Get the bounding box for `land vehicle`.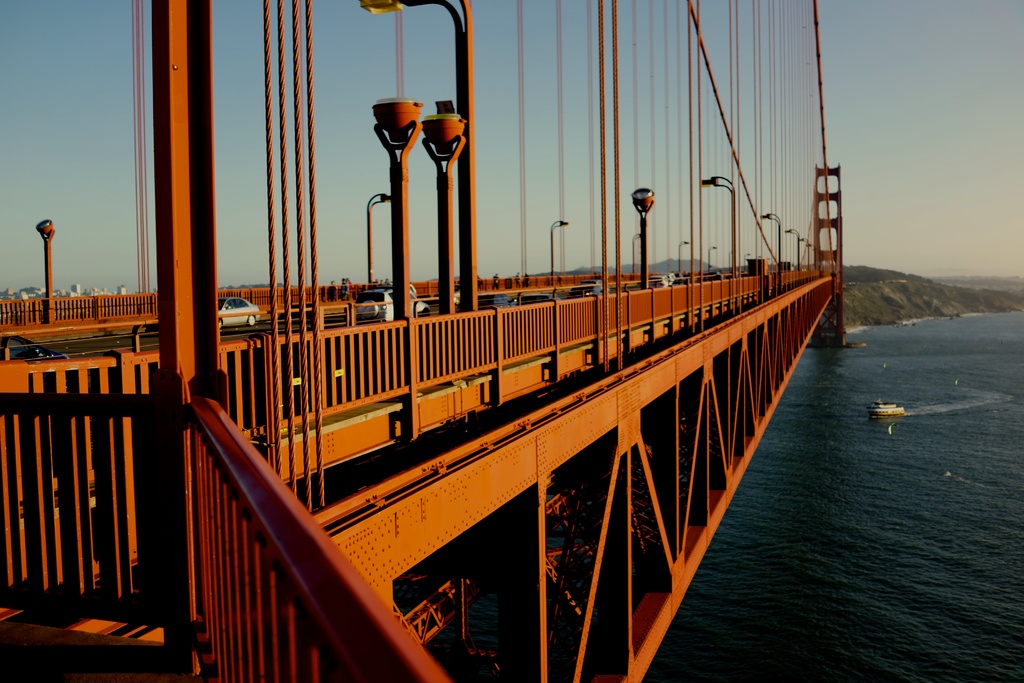
<bbox>650, 275, 671, 286</bbox>.
